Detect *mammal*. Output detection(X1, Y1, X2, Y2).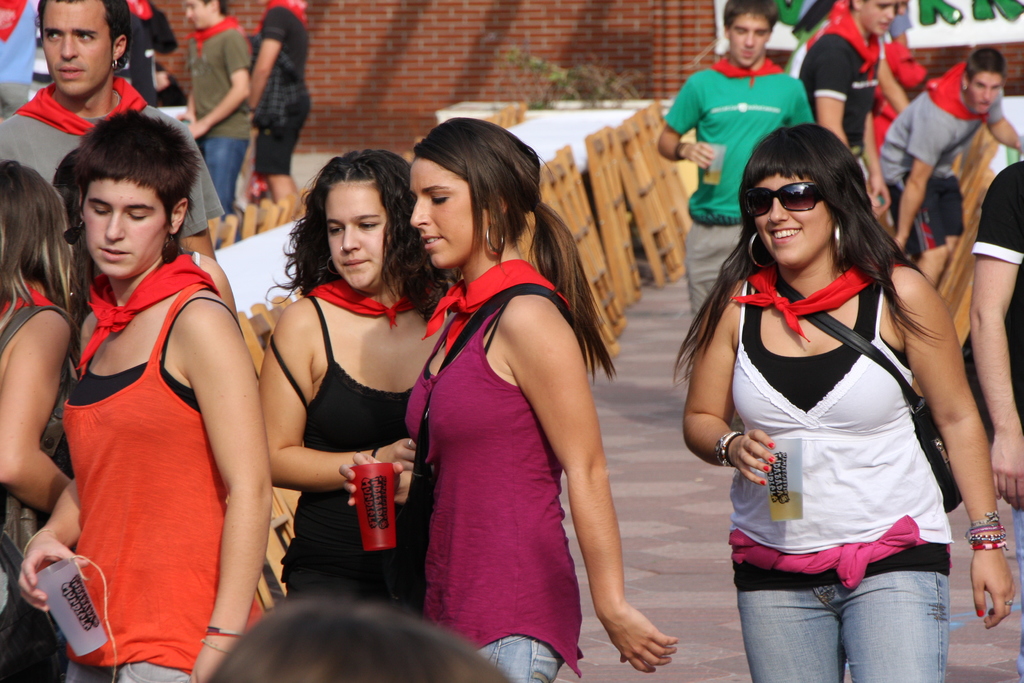
detection(260, 151, 447, 622).
